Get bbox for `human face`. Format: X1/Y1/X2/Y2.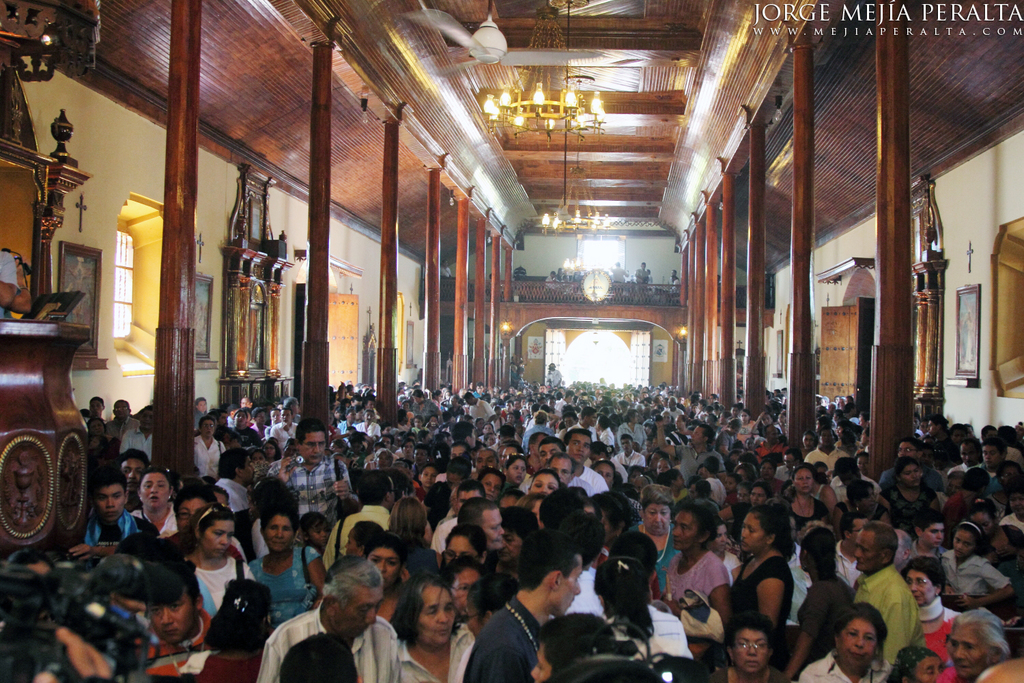
137/409/153/430.
